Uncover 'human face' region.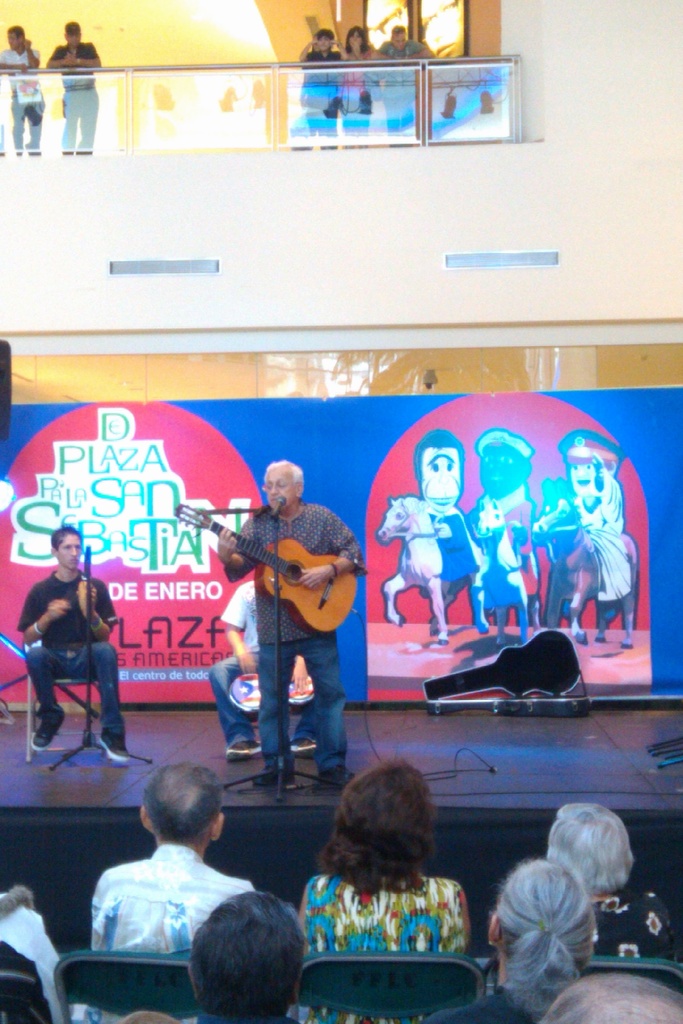
Uncovered: [475, 442, 528, 499].
